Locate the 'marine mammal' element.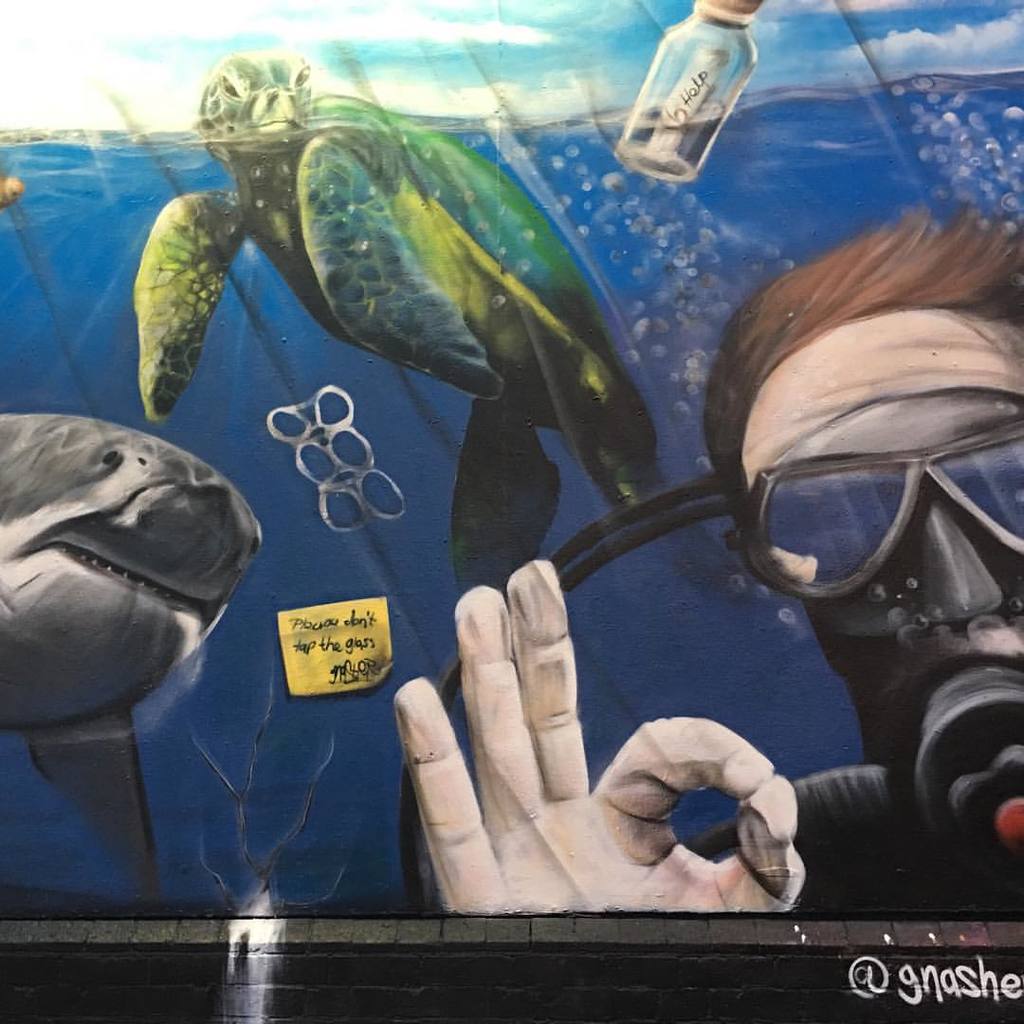
Element bbox: region(0, 411, 267, 897).
